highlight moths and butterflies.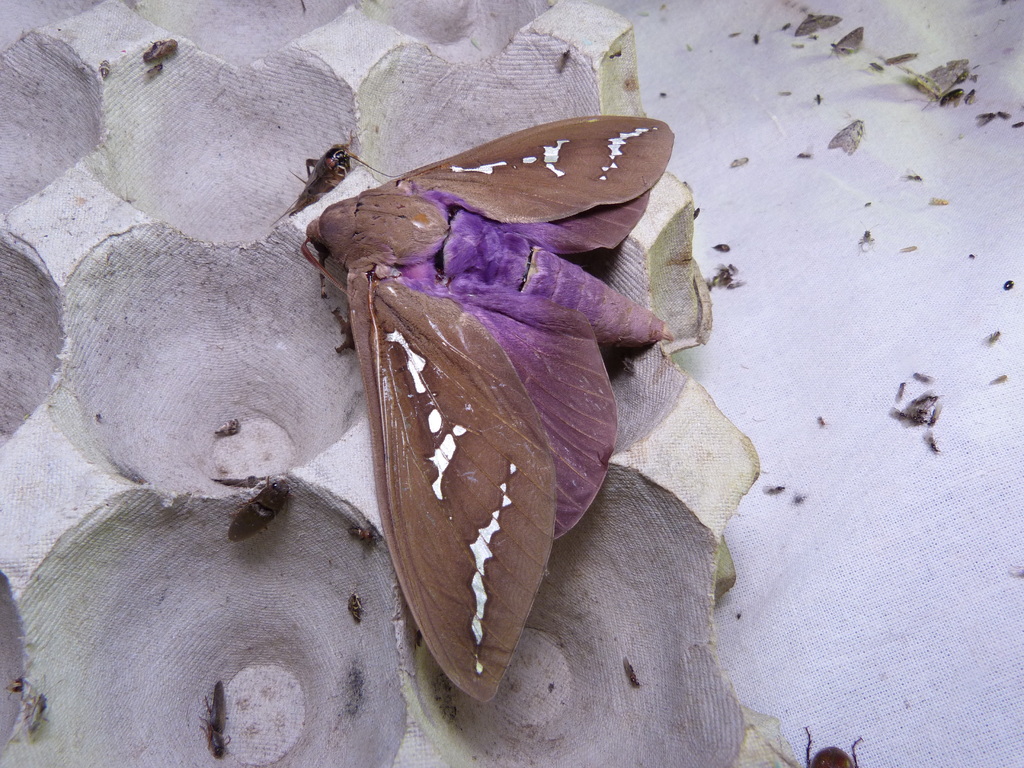
Highlighted region: 895, 58, 976, 110.
